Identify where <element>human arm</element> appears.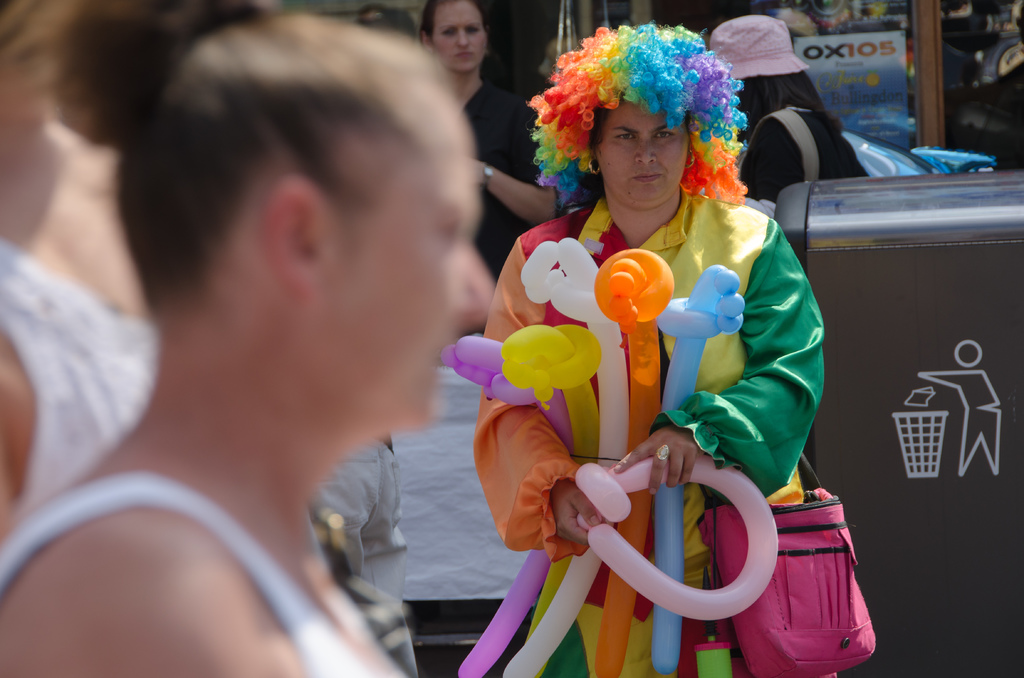
Appears at bbox(476, 102, 561, 228).
